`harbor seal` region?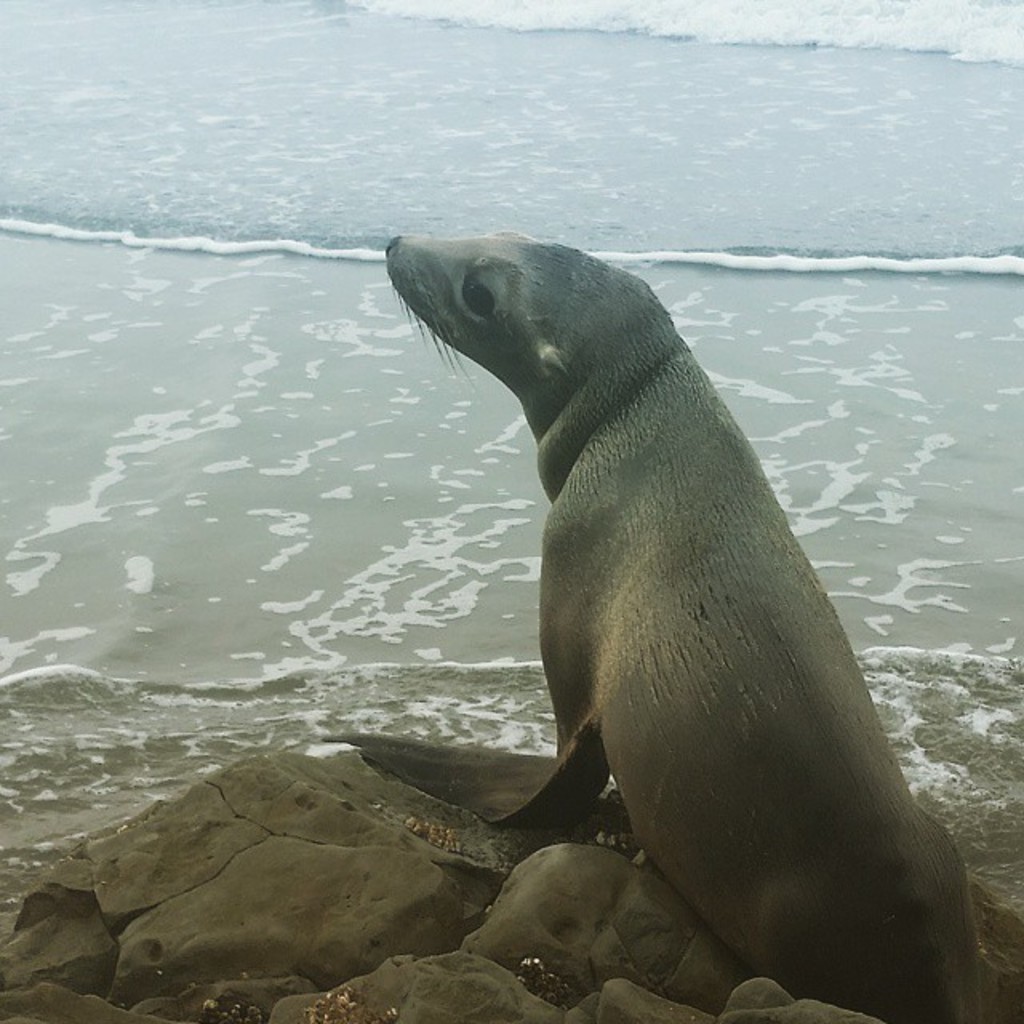
rect(317, 229, 1005, 1022)
